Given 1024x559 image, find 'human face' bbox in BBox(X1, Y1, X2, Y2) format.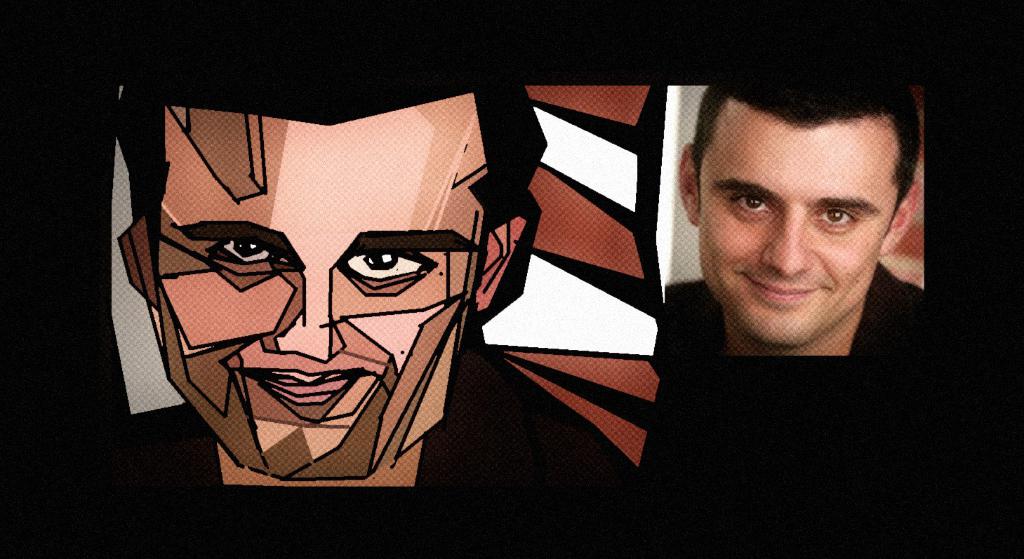
BBox(154, 95, 491, 482).
